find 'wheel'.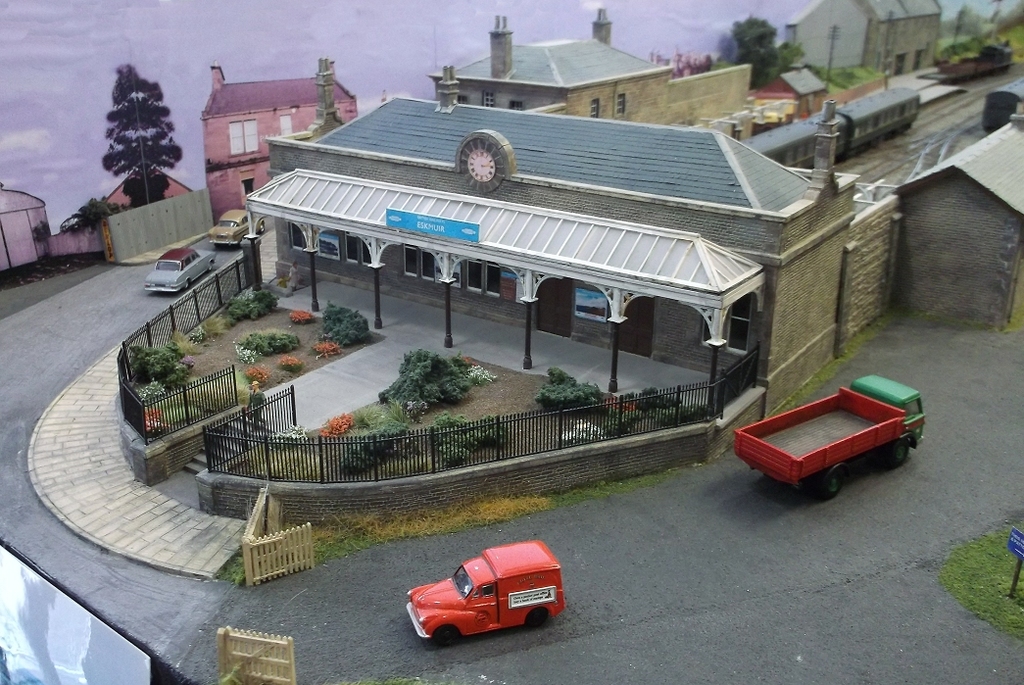
<box>423,623,461,648</box>.
